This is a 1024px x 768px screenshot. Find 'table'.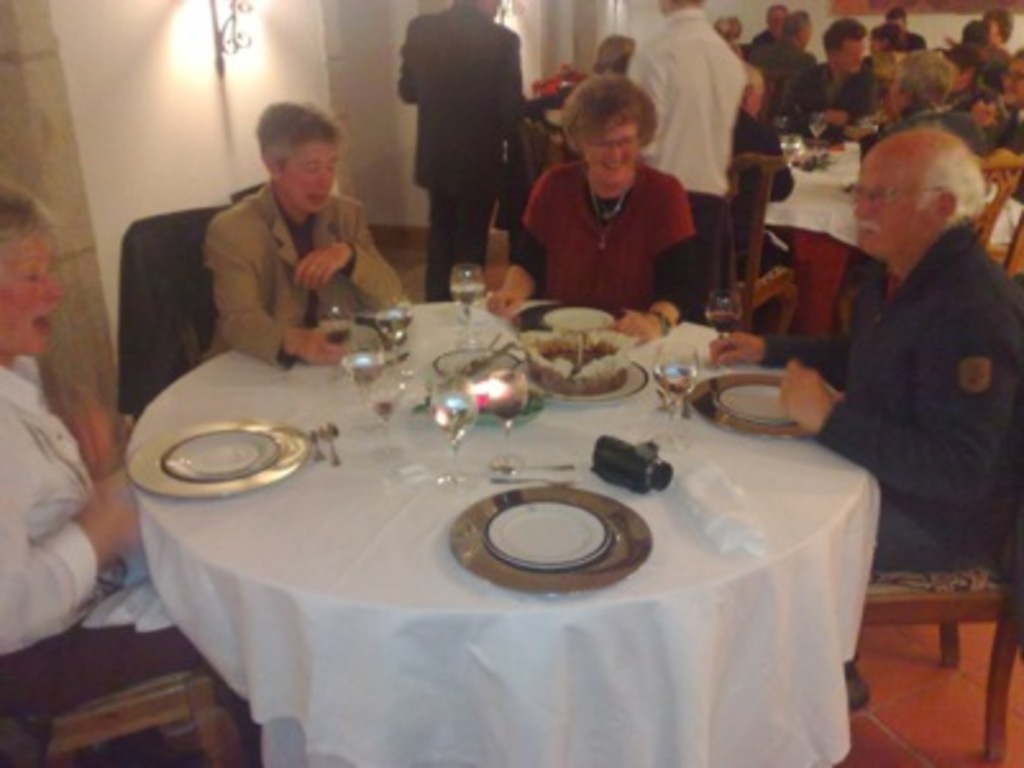
Bounding box: 748 131 881 325.
